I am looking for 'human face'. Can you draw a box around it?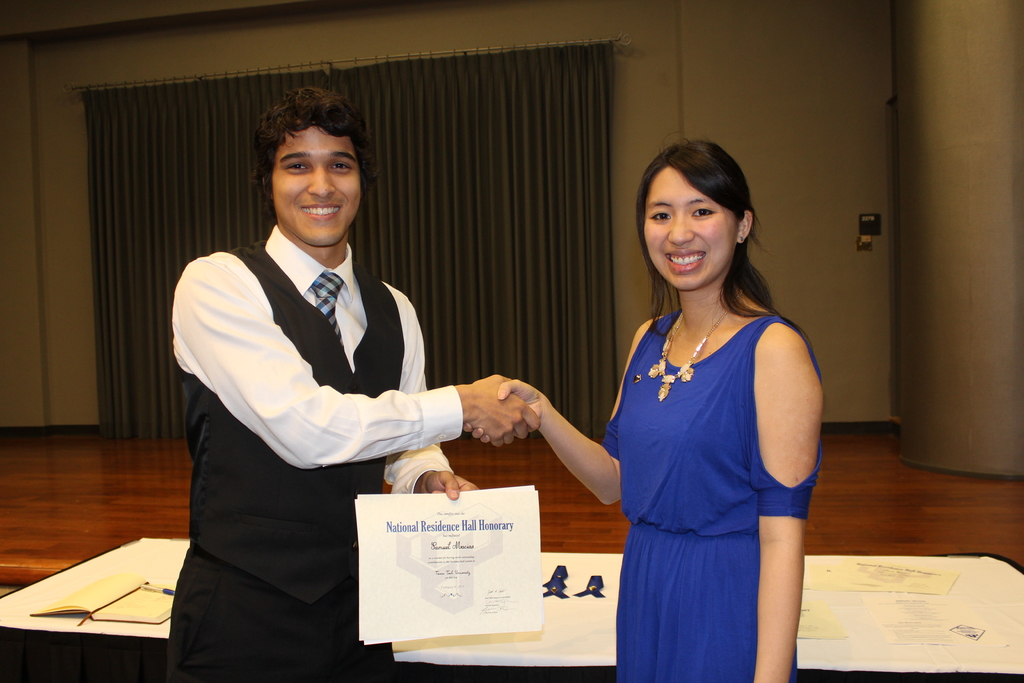
Sure, the bounding box is pyautogui.locateOnScreen(646, 169, 737, 292).
